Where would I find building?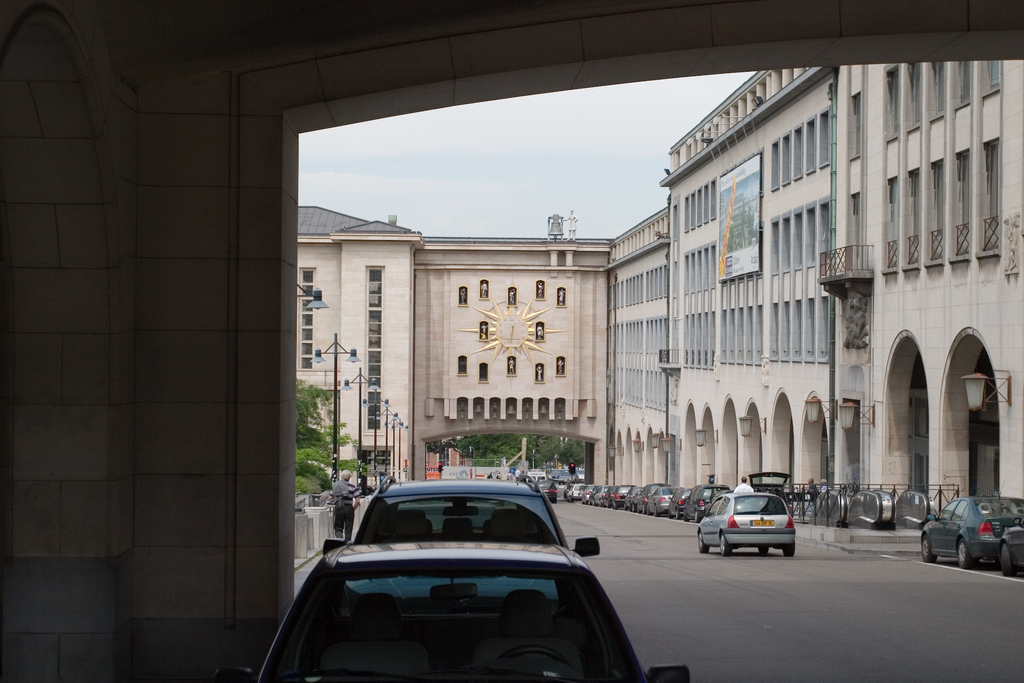
At <region>819, 51, 1019, 522</region>.
